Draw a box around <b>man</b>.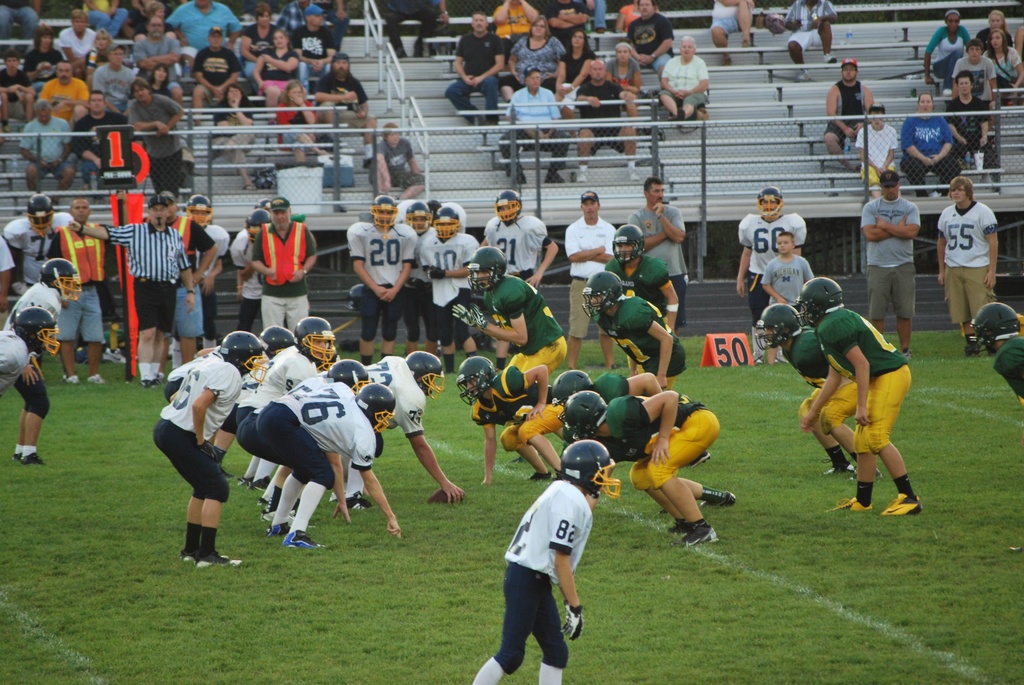
region(736, 189, 803, 365).
